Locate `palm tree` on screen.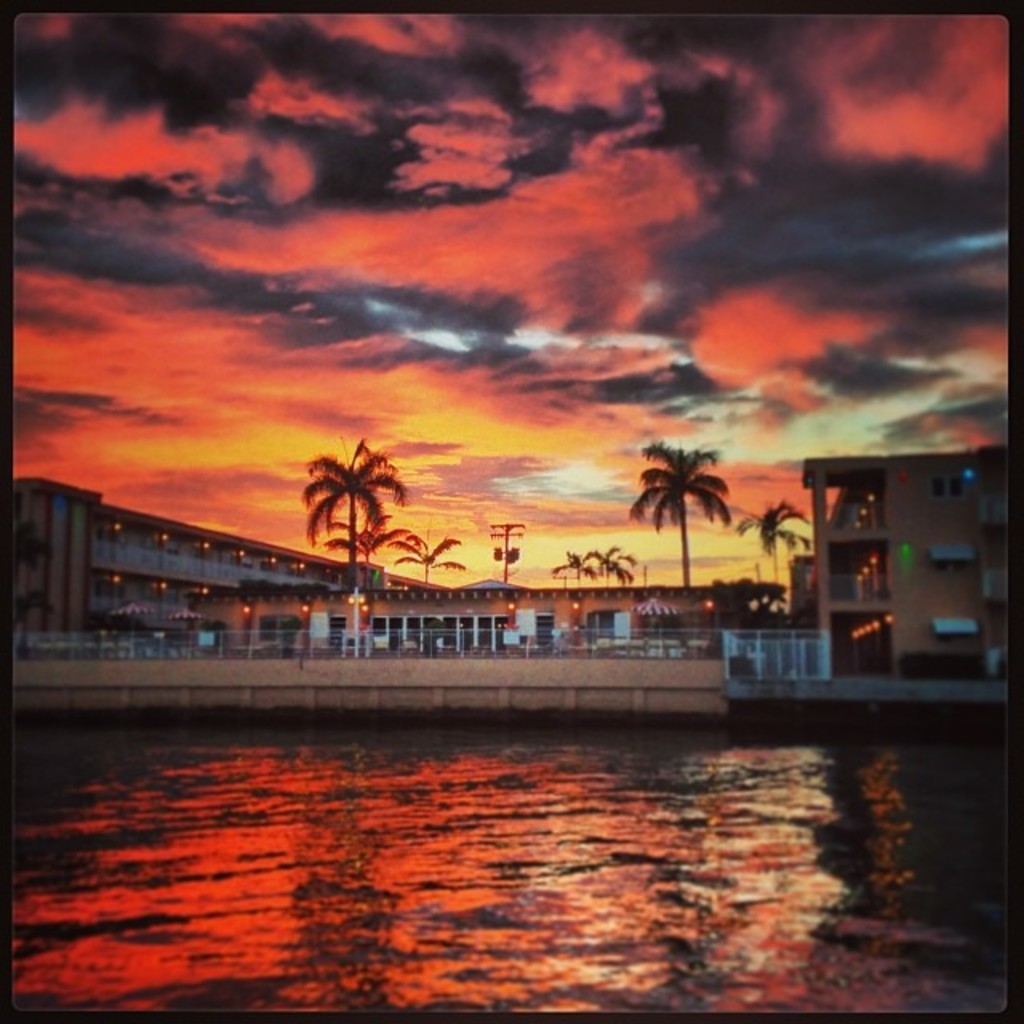
On screen at 738:485:822:618.
